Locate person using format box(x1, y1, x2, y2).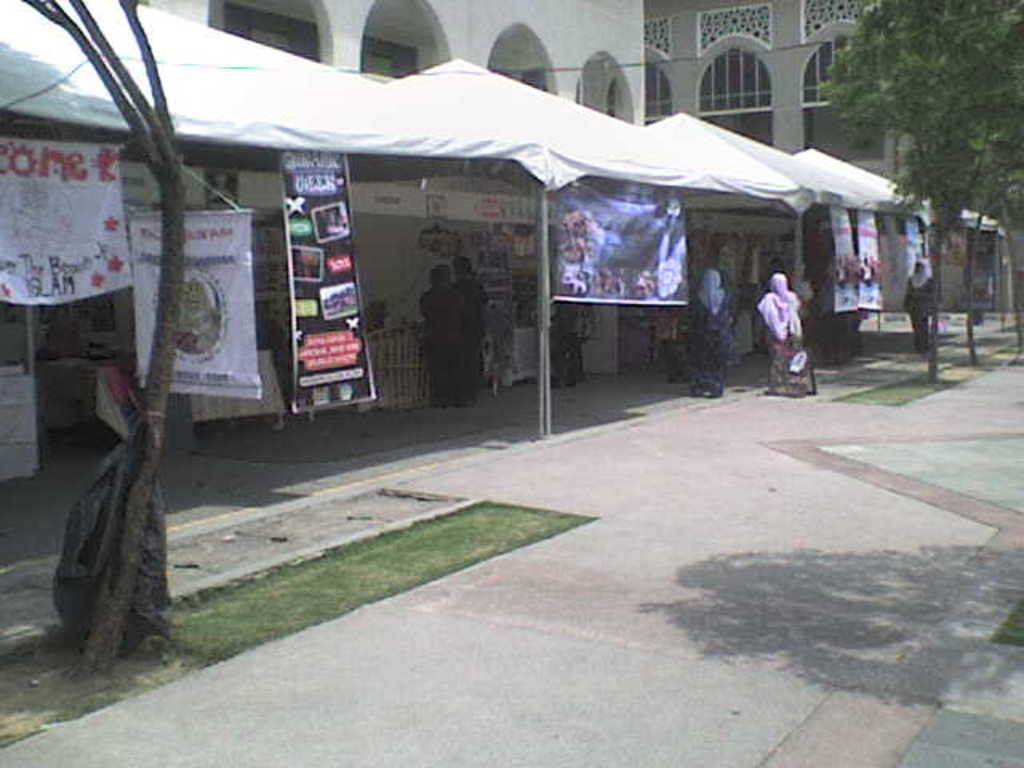
box(454, 251, 493, 400).
